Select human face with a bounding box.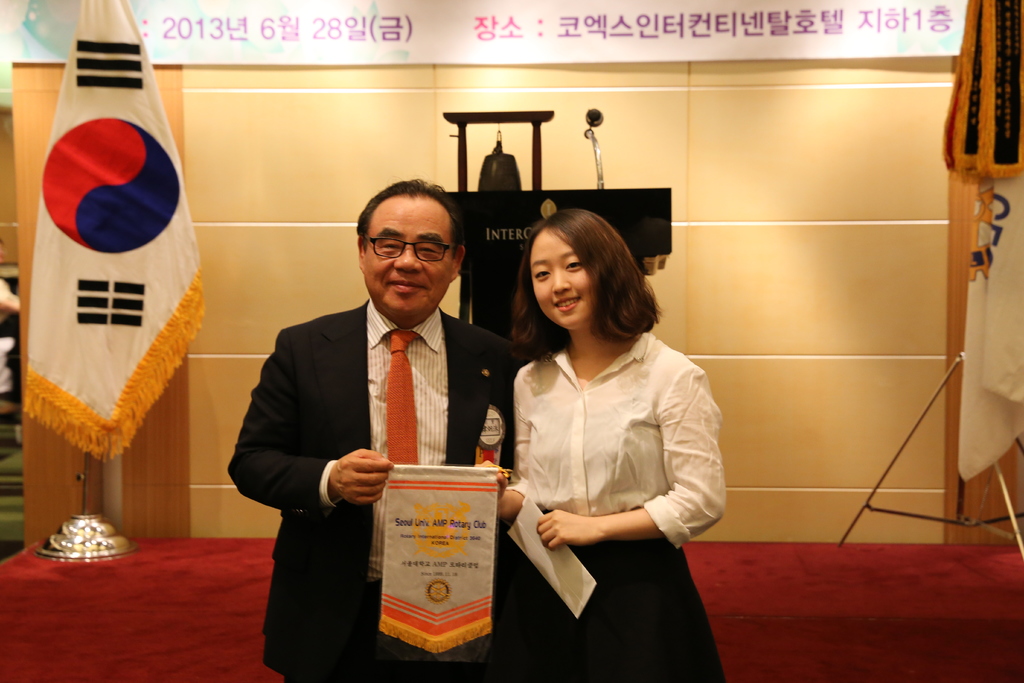
BBox(362, 190, 454, 320).
